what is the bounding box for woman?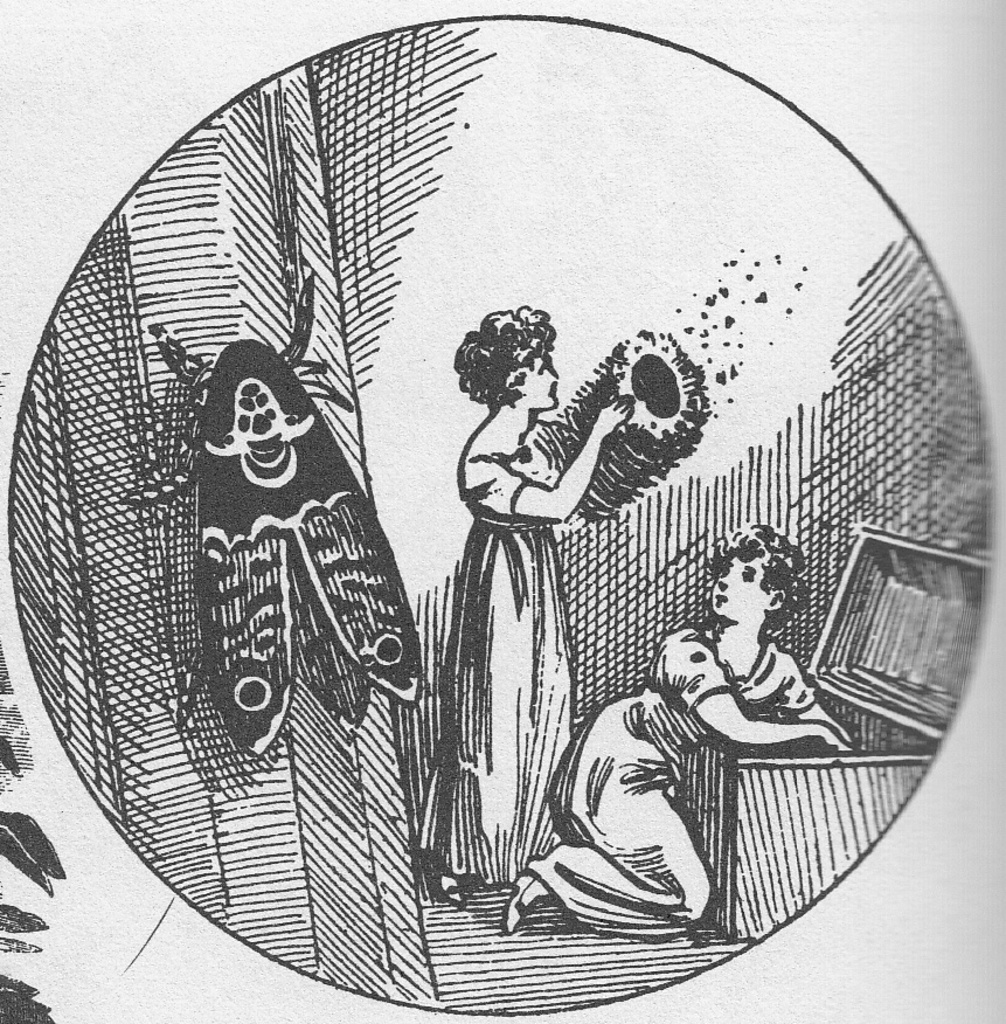
493:525:862:940.
